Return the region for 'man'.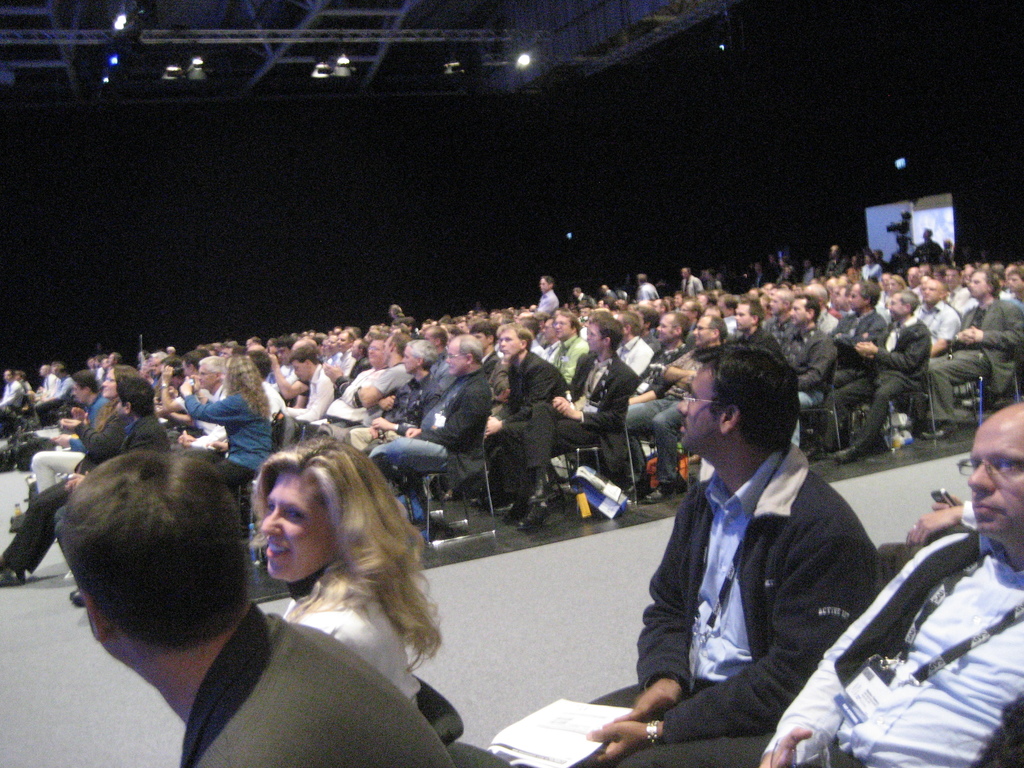
[283, 335, 335, 424].
